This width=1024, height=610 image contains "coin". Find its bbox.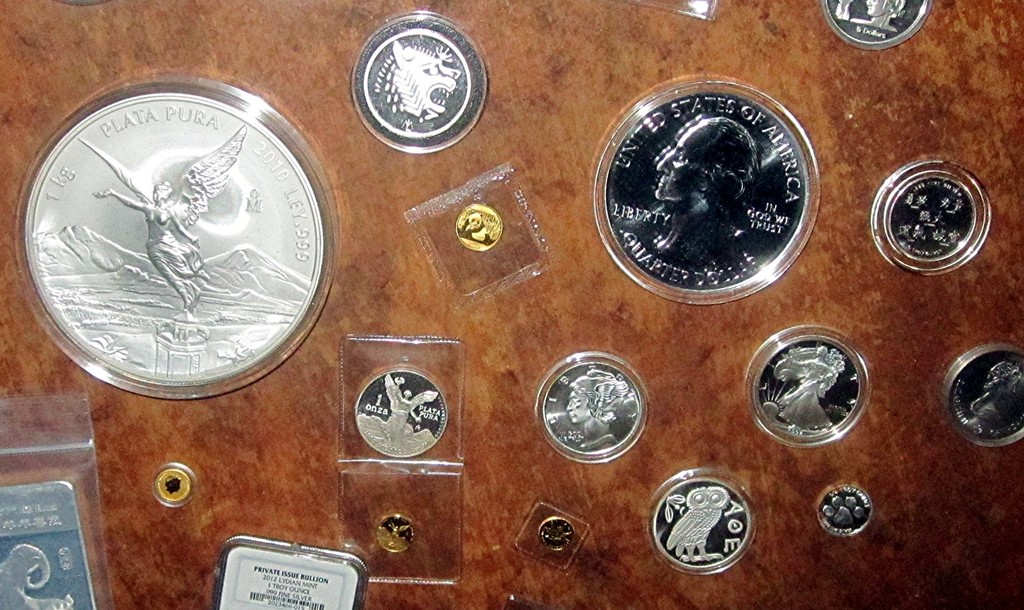
box=[354, 374, 451, 456].
